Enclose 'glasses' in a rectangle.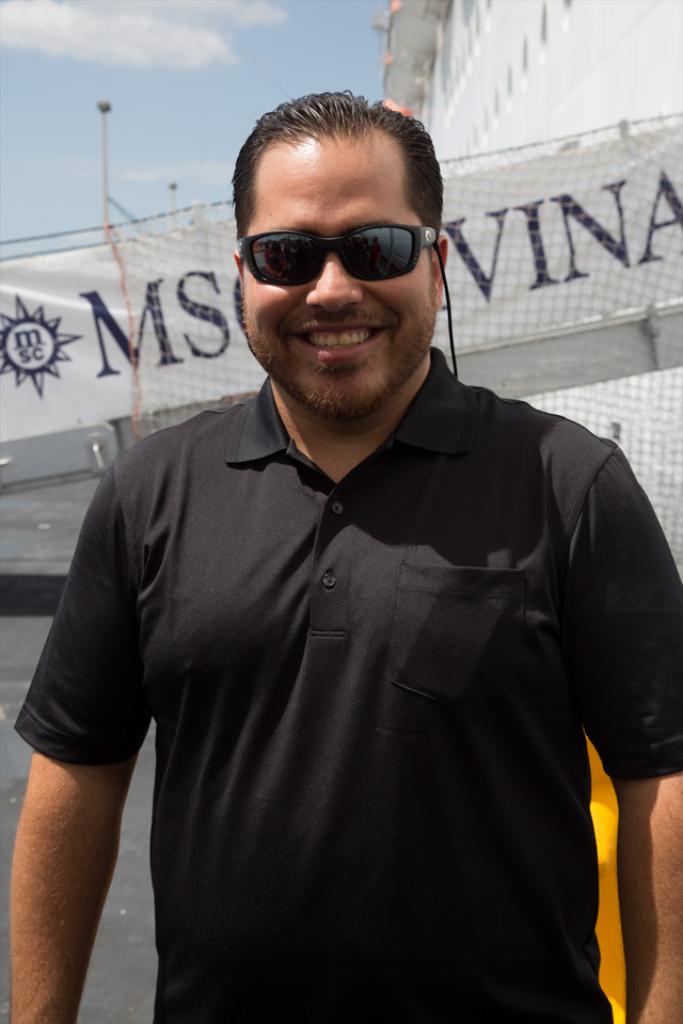
(left=234, top=224, right=433, bottom=278).
